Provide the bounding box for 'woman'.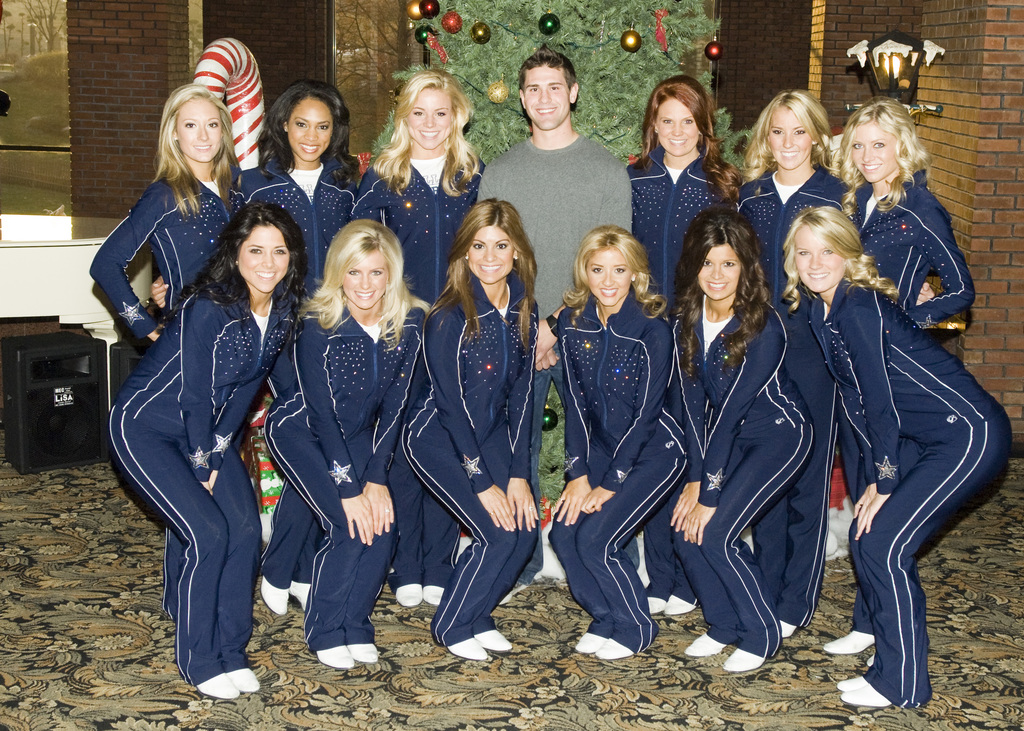
<box>270,221,433,667</box>.
